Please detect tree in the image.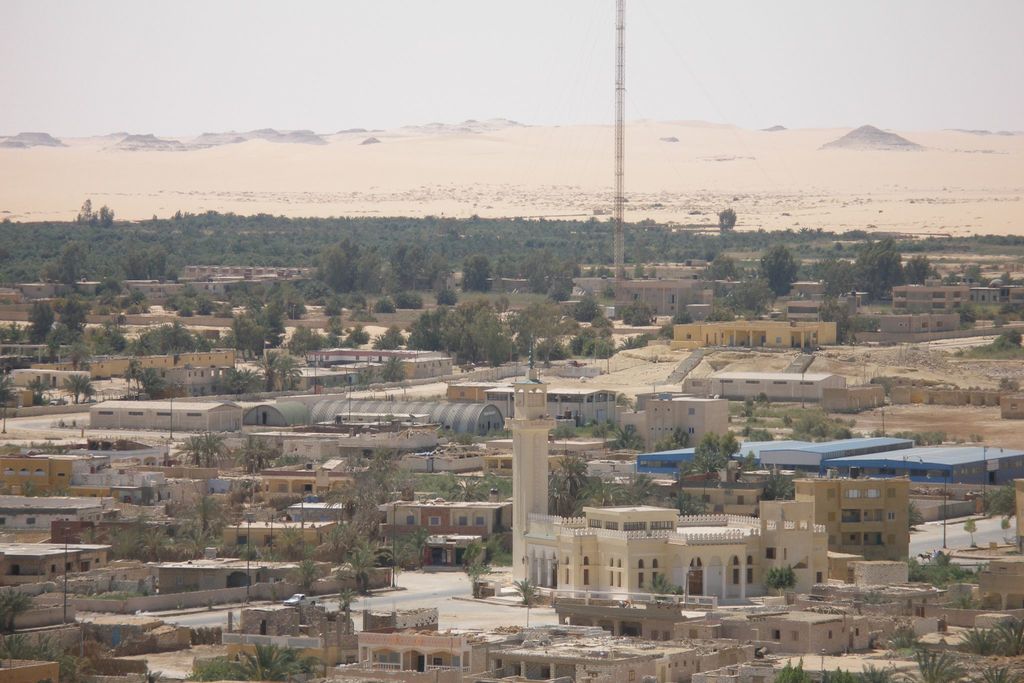
pyautogui.locateOnScreen(28, 295, 100, 365).
